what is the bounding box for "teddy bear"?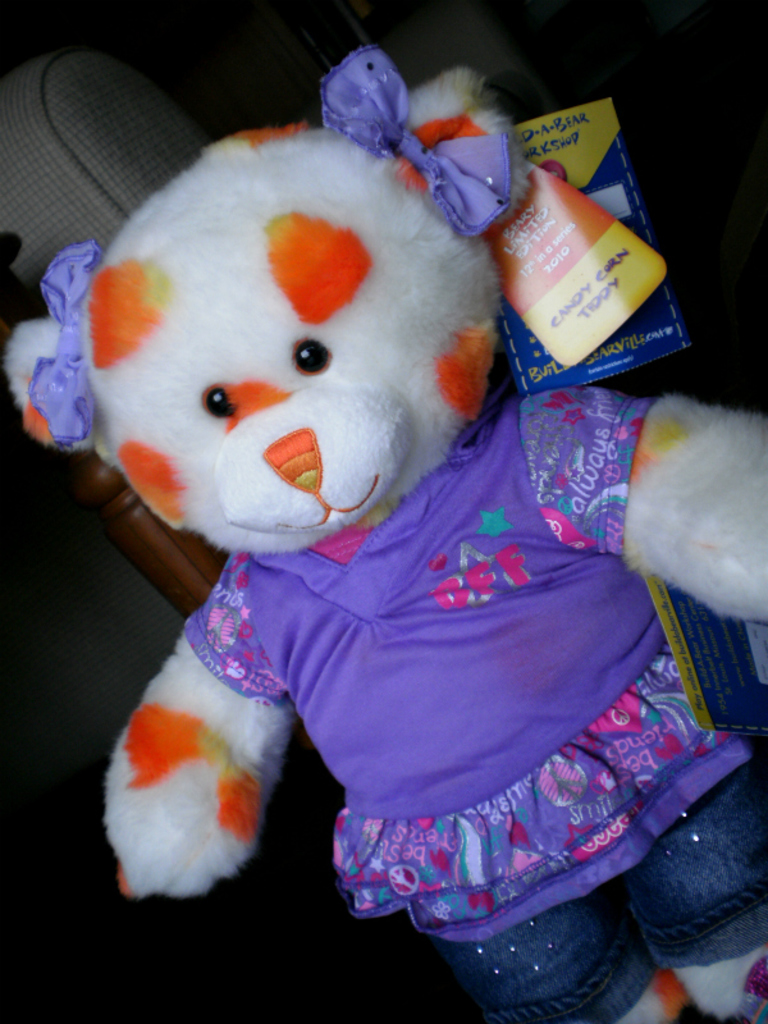
5,49,767,1023.
